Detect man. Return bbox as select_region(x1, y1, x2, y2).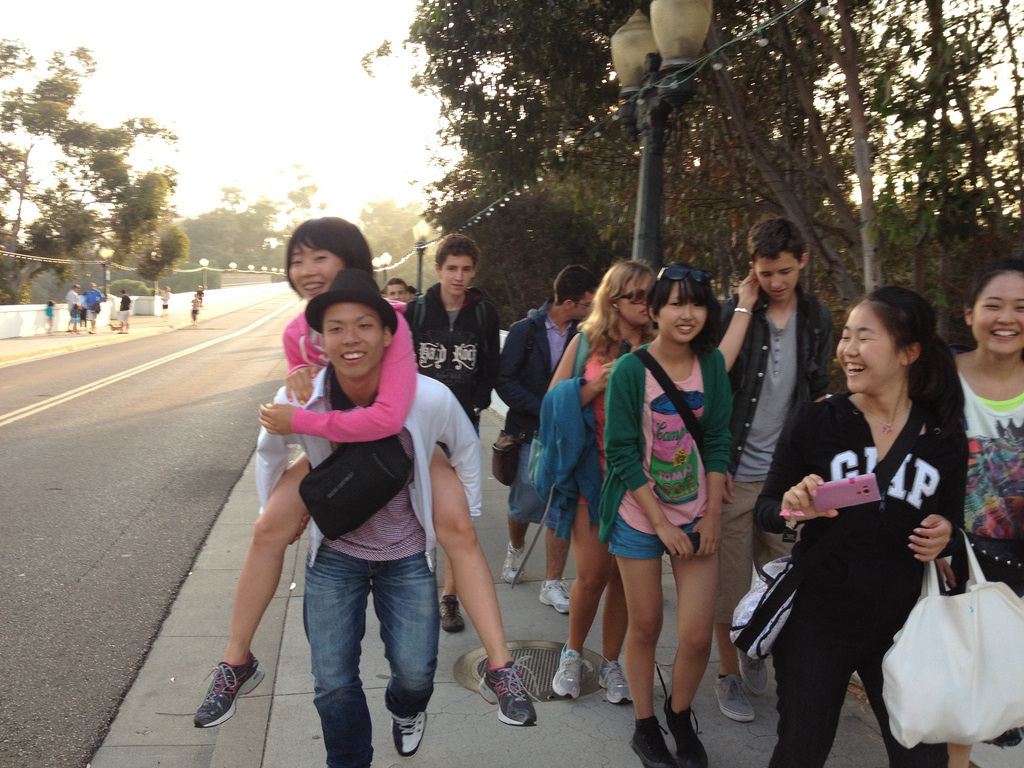
select_region(491, 263, 603, 617).
